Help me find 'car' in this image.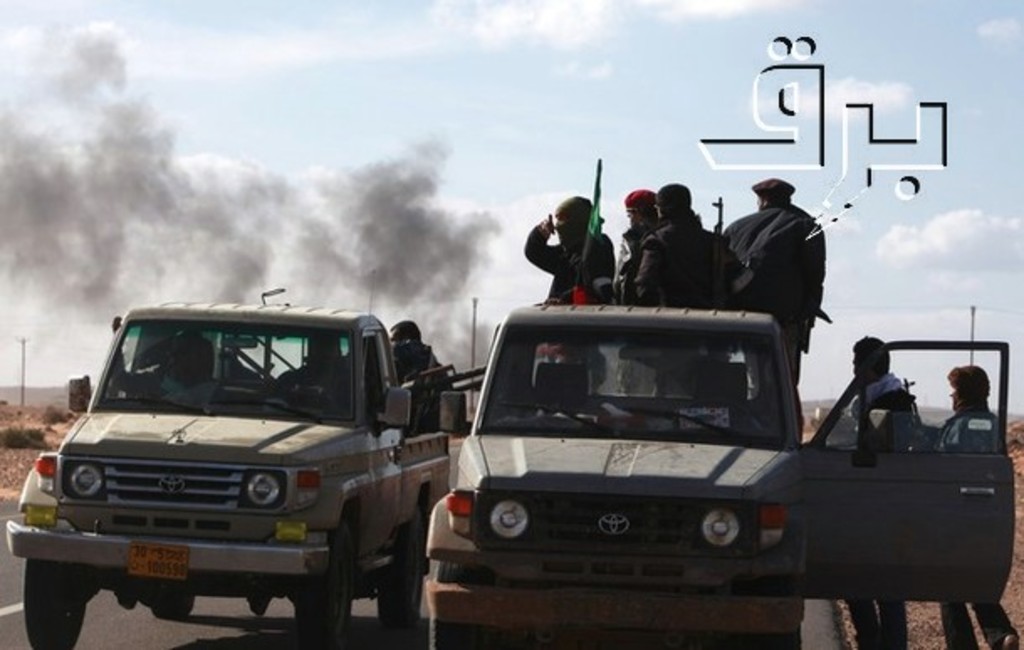
Found it: pyautogui.locateOnScreen(0, 301, 448, 648).
